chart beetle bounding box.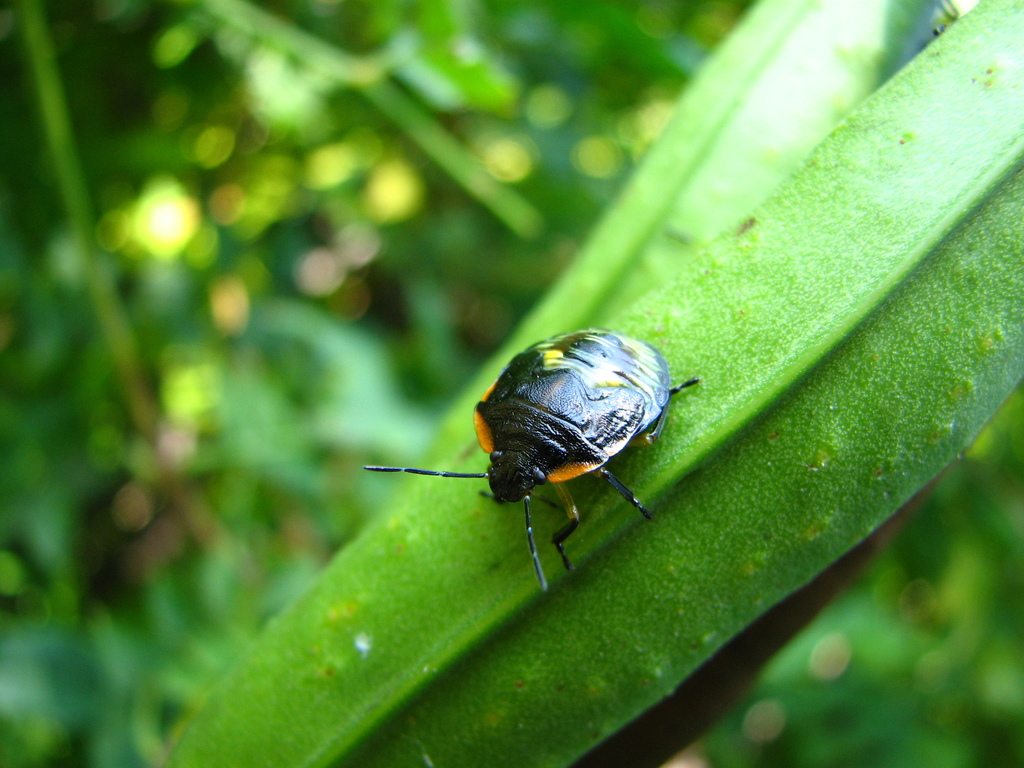
Charted: (left=366, top=330, right=710, bottom=582).
